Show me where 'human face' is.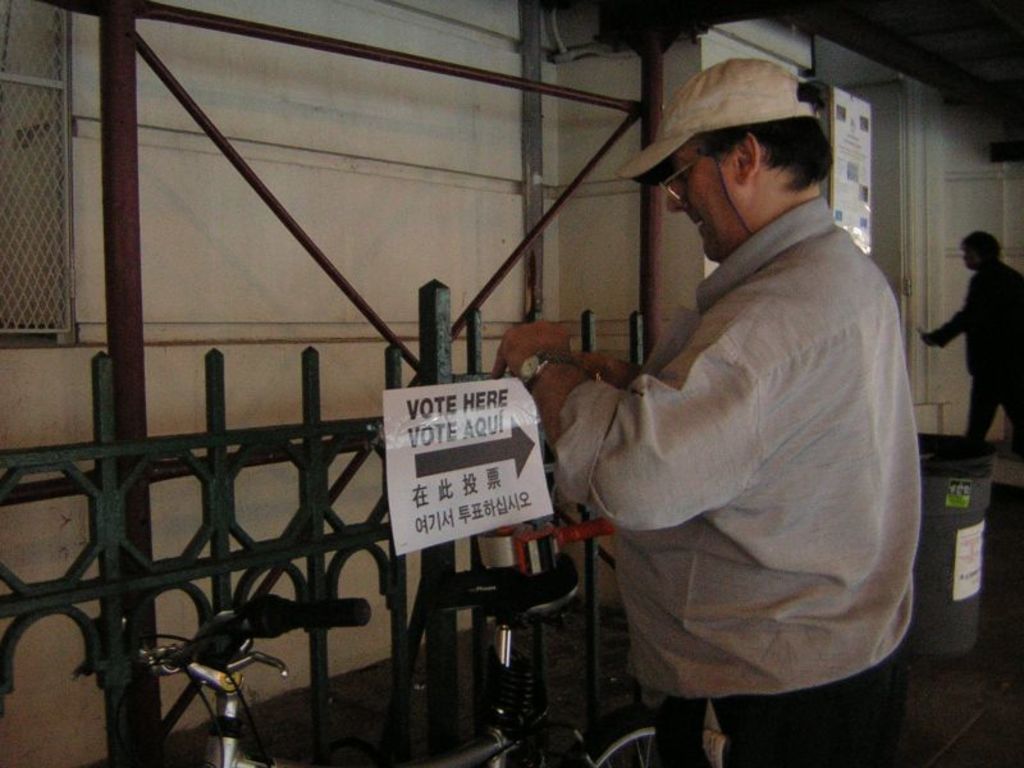
'human face' is at [662,142,744,268].
